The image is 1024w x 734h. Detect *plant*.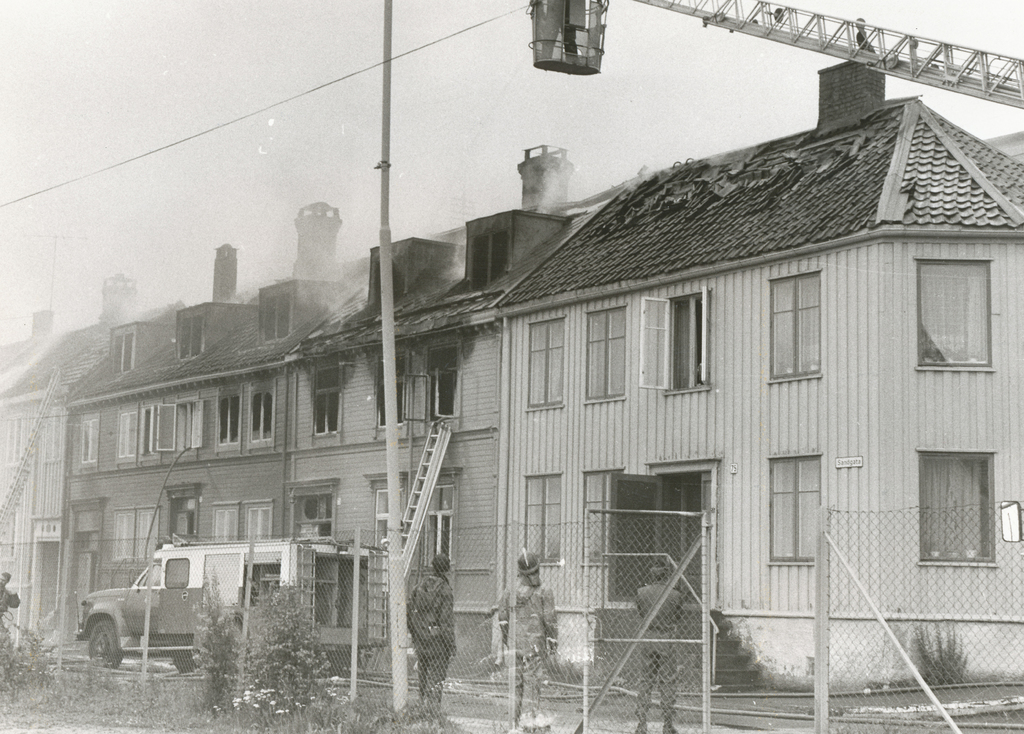
Detection: [0, 603, 244, 733].
